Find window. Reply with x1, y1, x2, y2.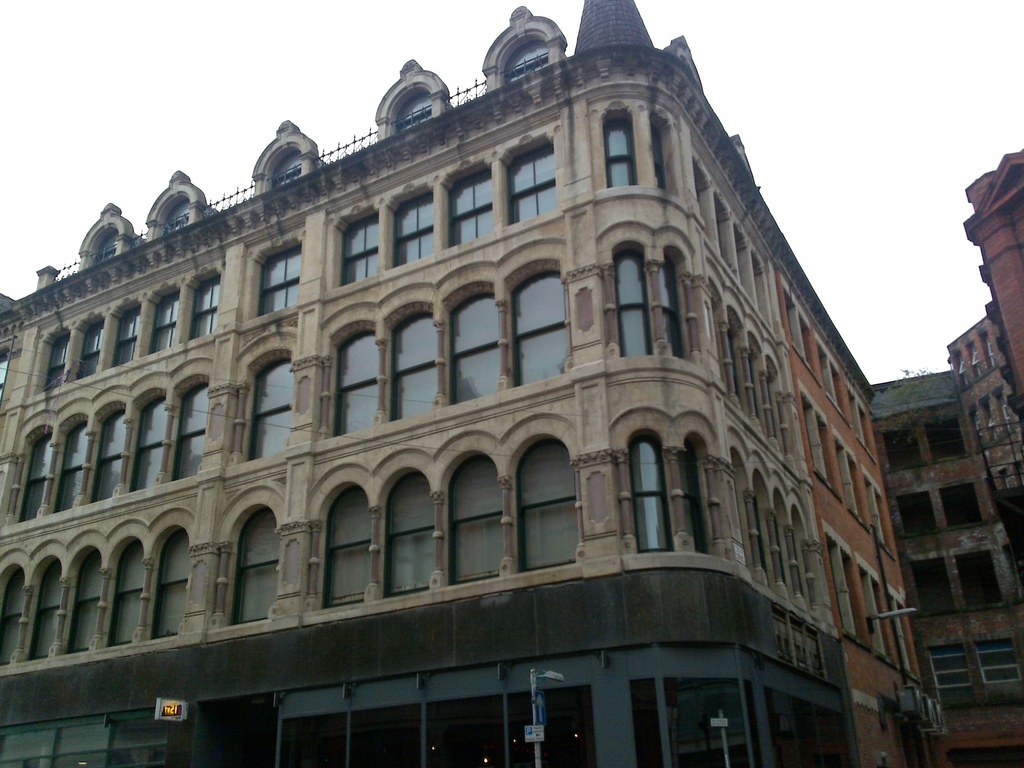
41, 331, 60, 392.
